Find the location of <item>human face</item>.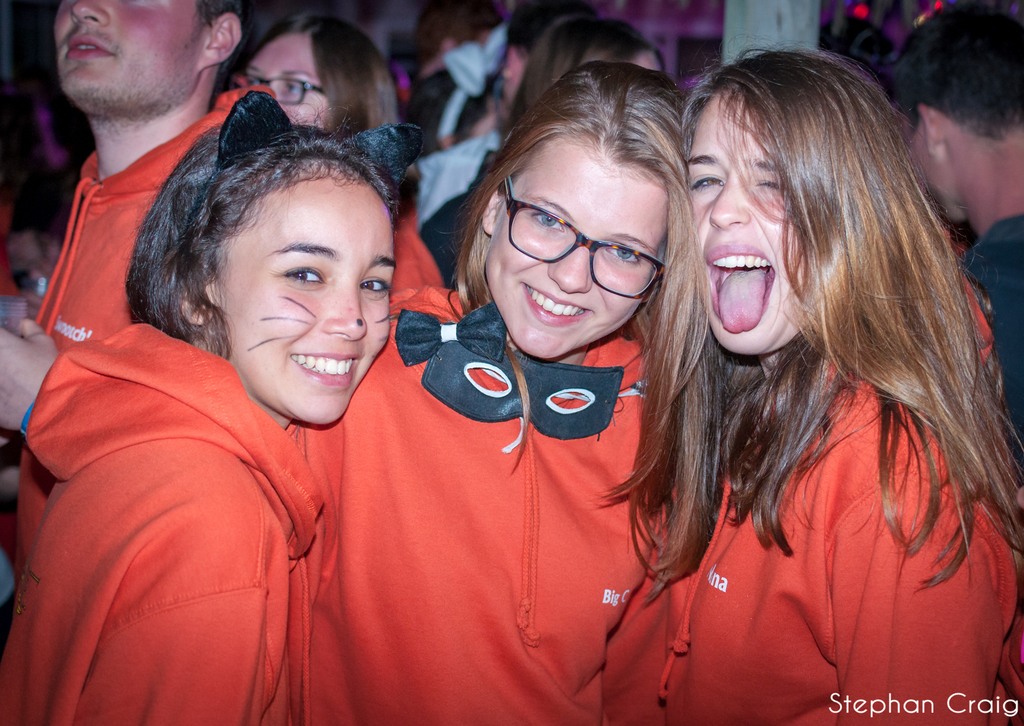
Location: locate(483, 143, 667, 359).
